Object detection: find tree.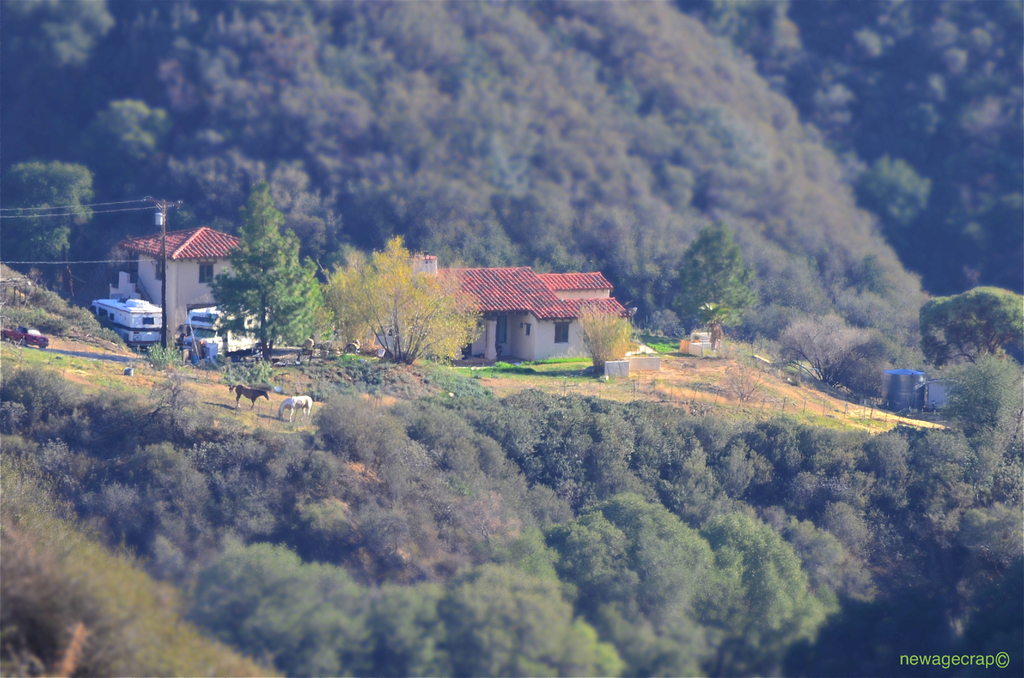
<region>932, 345, 1023, 510</region>.
